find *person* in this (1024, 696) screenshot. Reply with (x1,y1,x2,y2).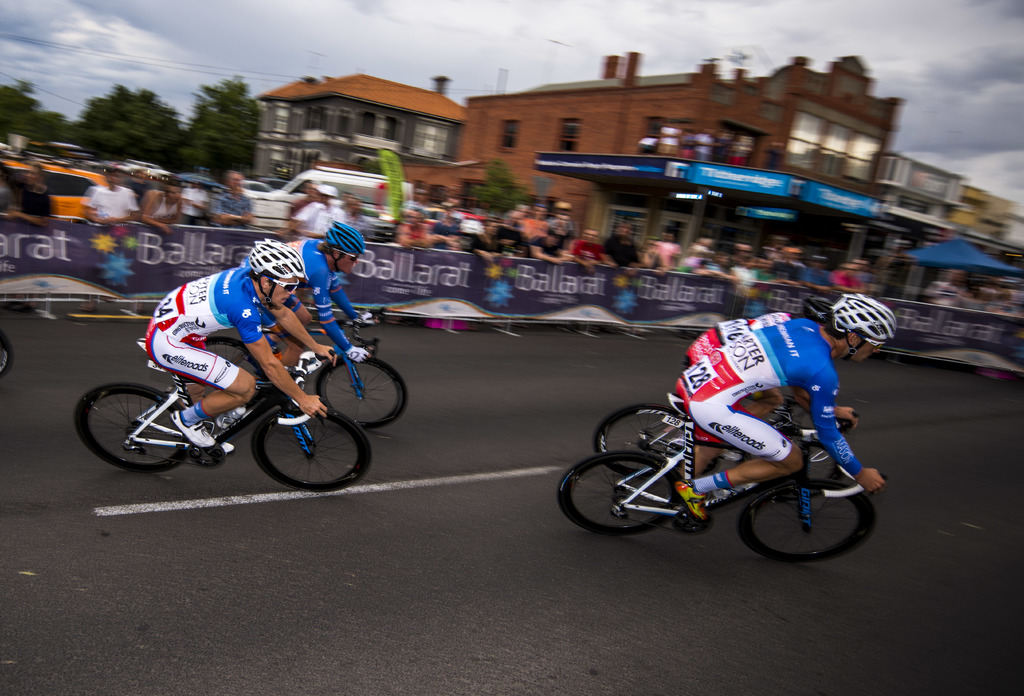
(15,163,55,216).
